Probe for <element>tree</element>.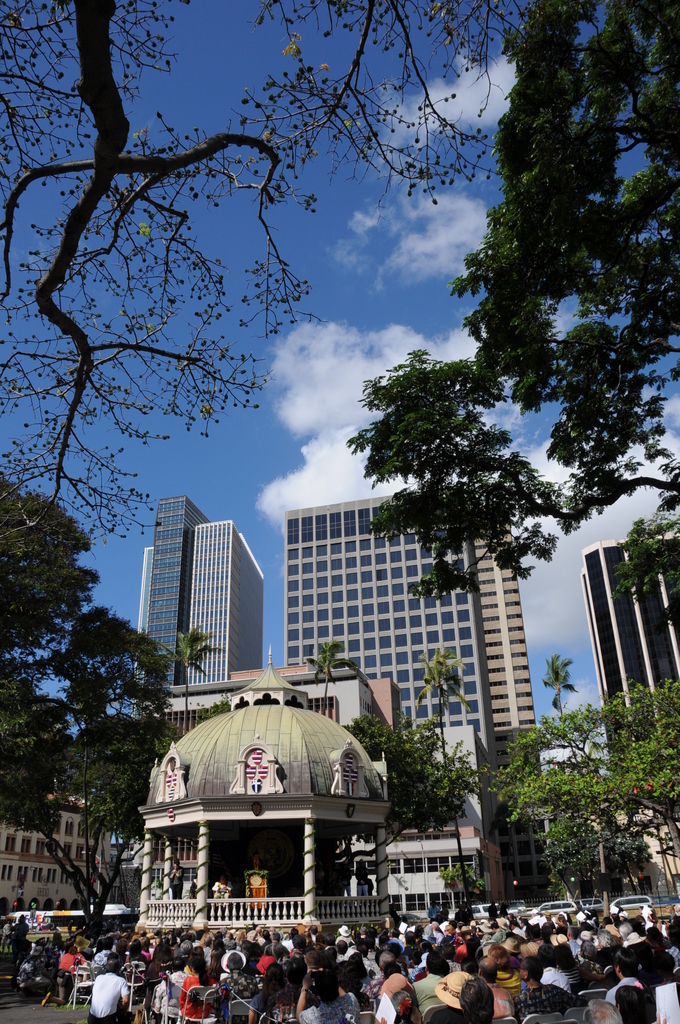
Probe result: pyautogui.locateOnScreen(414, 643, 472, 924).
